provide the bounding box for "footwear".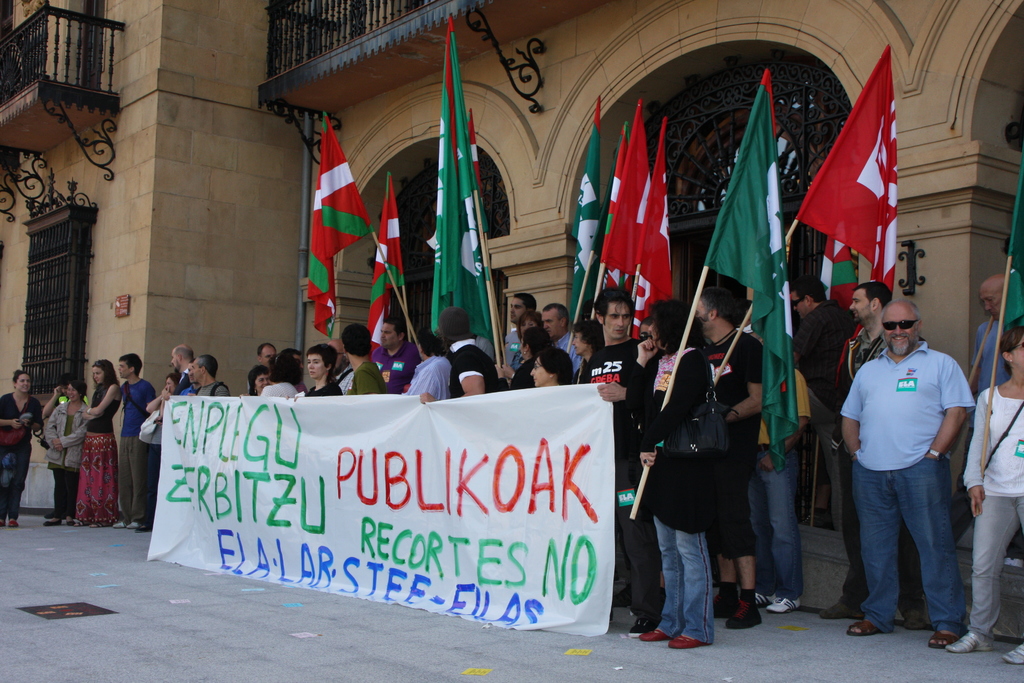
locate(724, 601, 765, 631).
